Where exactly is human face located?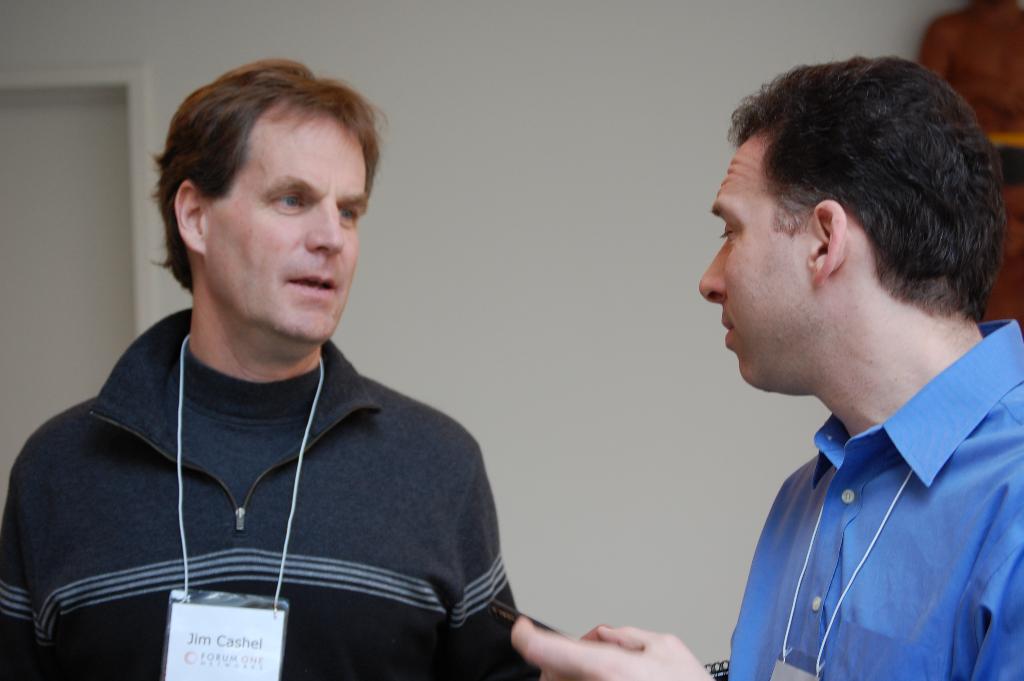
Its bounding box is x1=694 y1=135 x2=819 y2=385.
